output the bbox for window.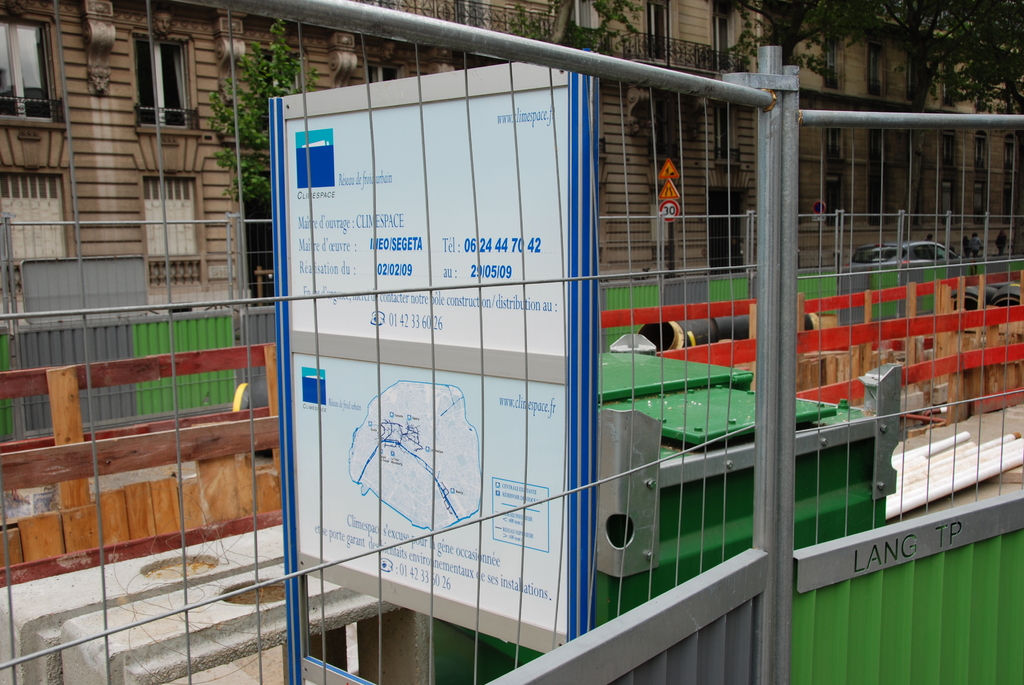
<region>716, 112, 740, 163</region>.
